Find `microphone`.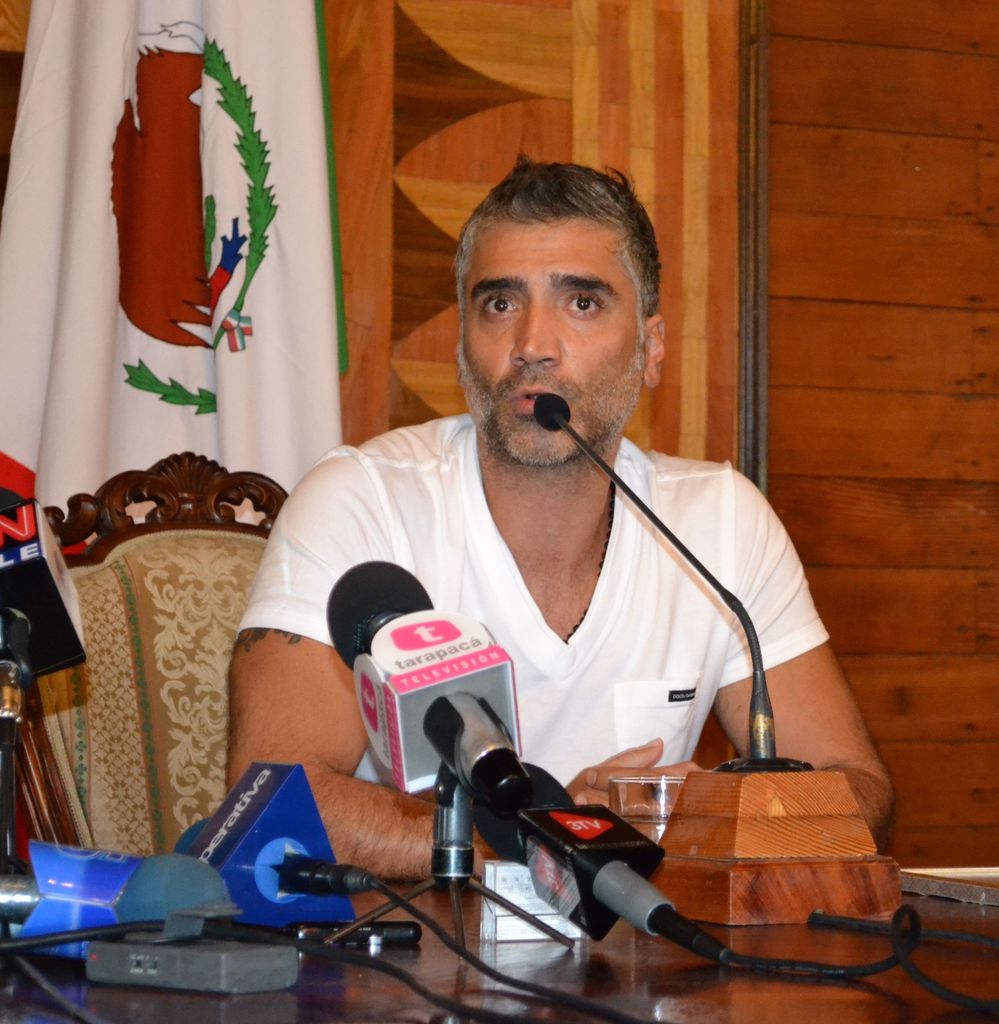
select_region(534, 391, 574, 431).
